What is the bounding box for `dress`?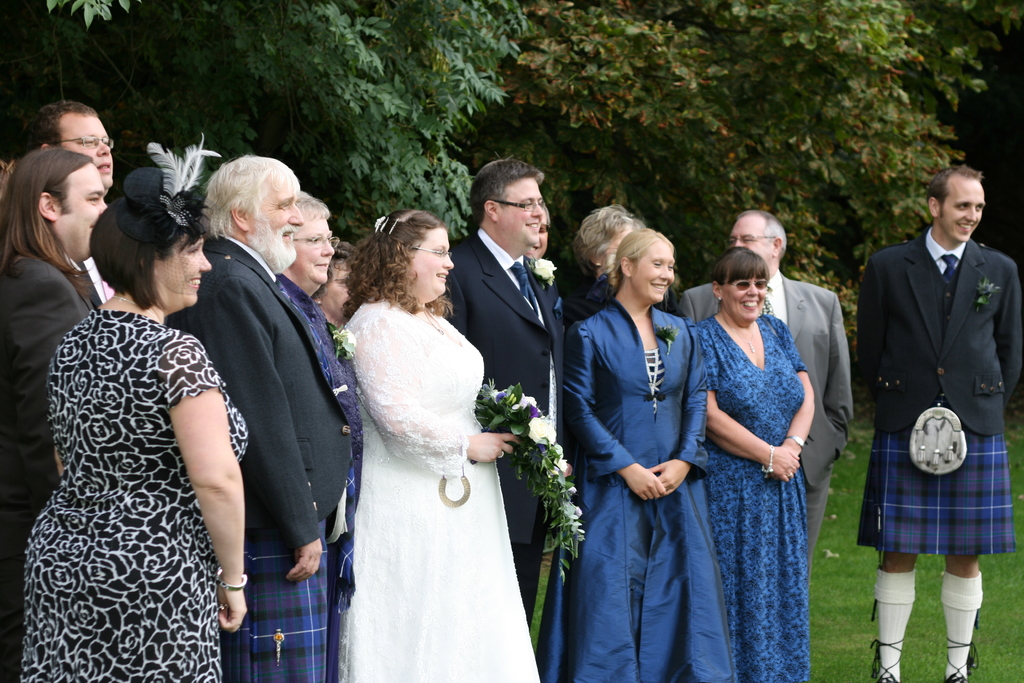
<box>692,304,808,682</box>.
